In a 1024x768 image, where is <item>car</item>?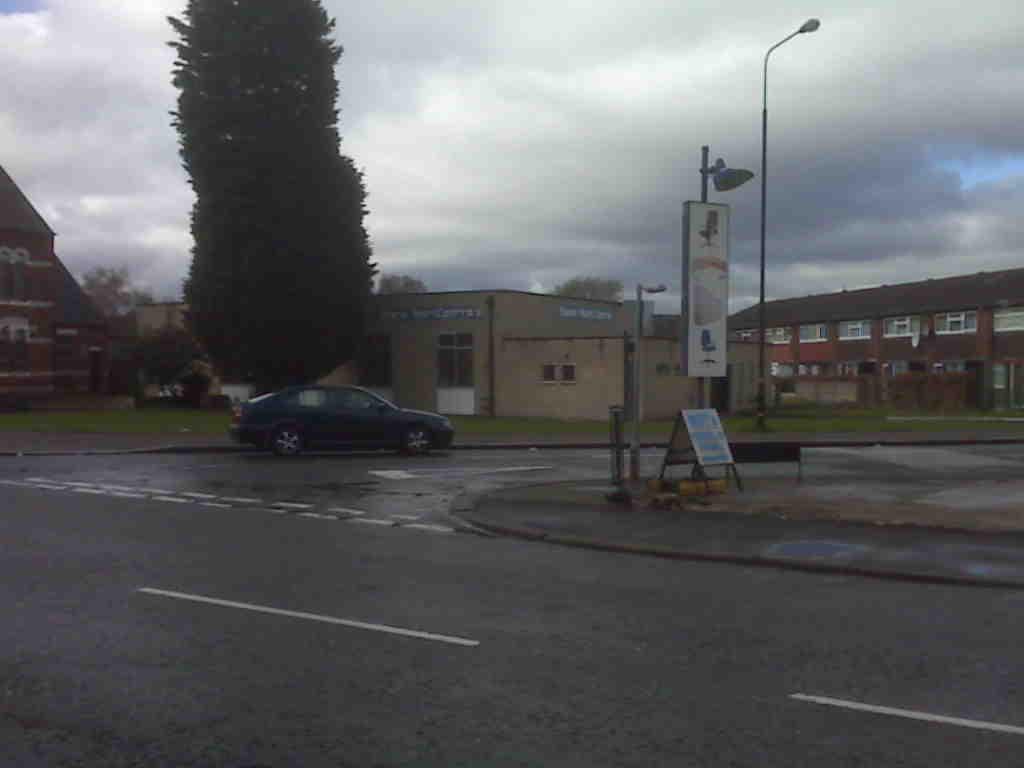
Rect(218, 366, 447, 461).
